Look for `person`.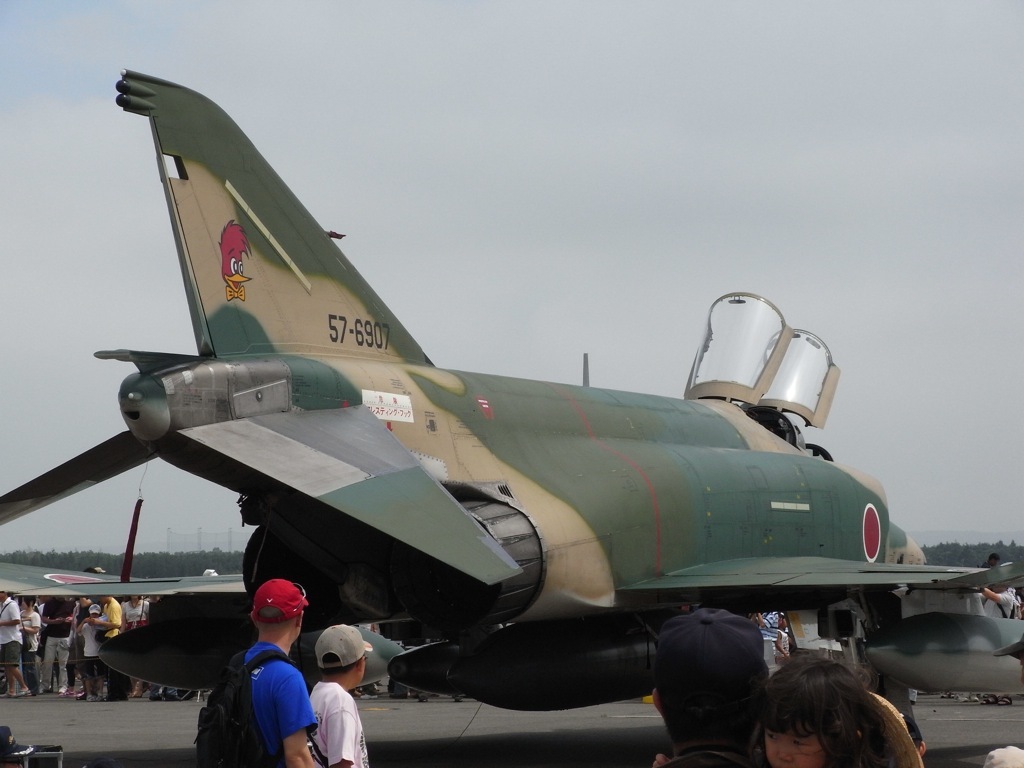
Found: 767/658/893/767.
